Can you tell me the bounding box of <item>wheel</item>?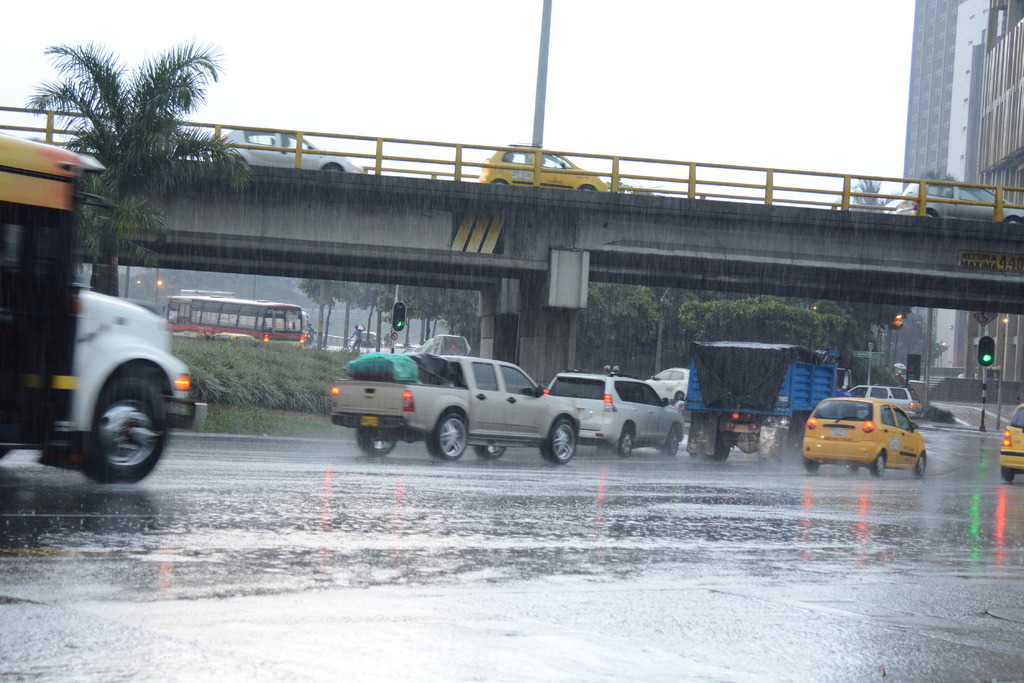
left=998, top=467, right=1012, bottom=483.
